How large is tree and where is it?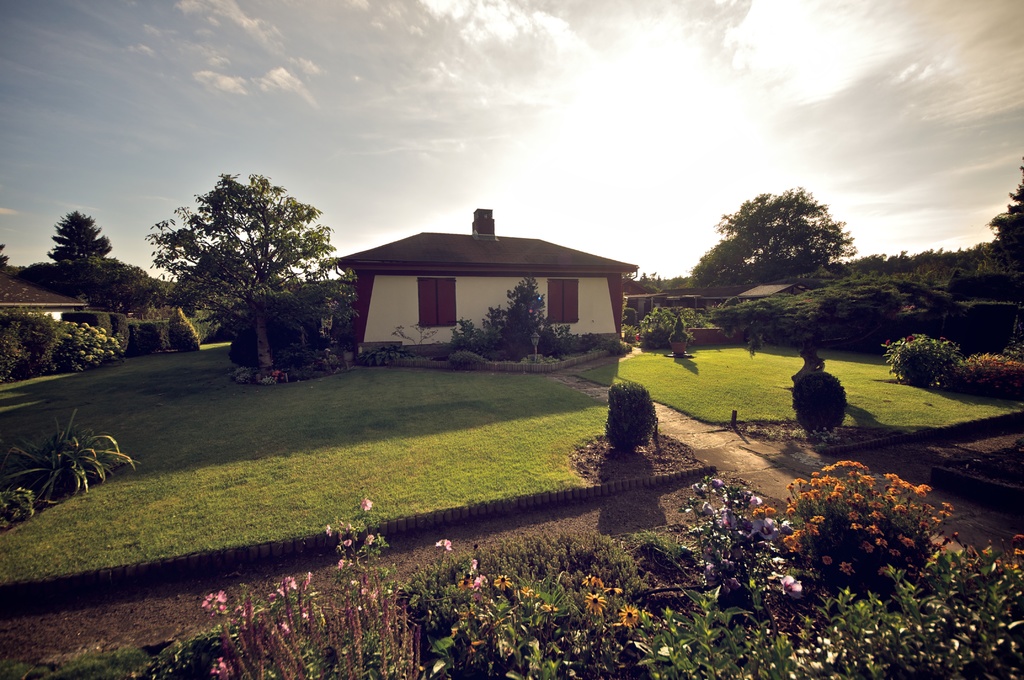
Bounding box: bbox(499, 276, 566, 353).
